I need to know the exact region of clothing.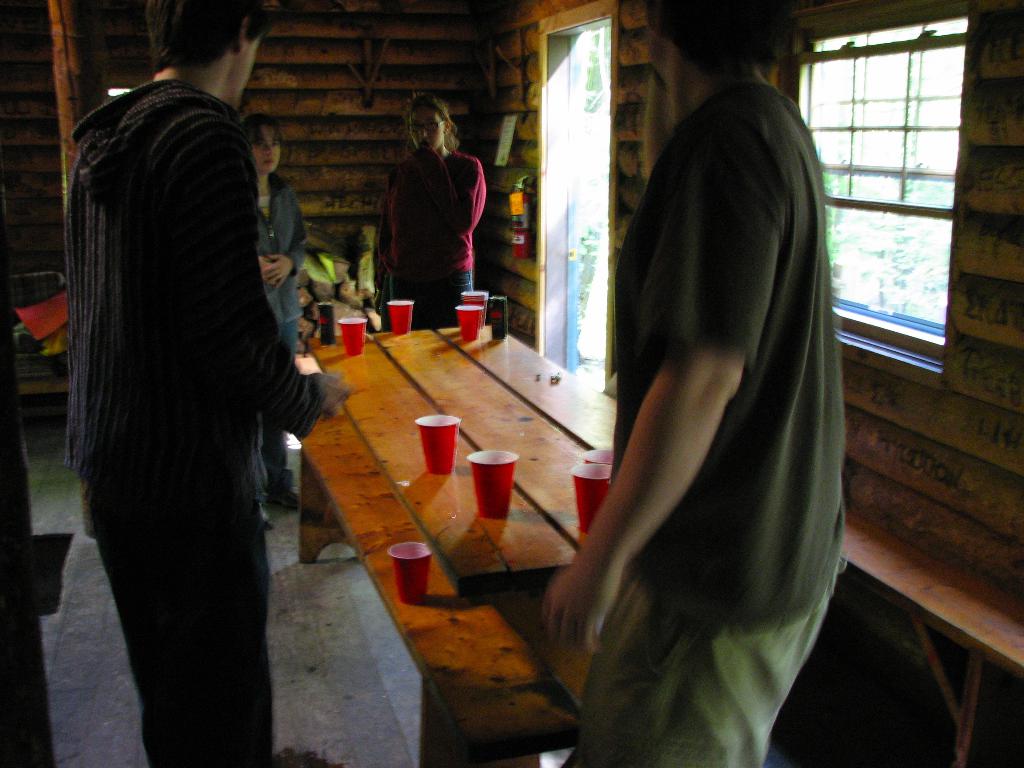
Region: select_region(55, 77, 326, 767).
